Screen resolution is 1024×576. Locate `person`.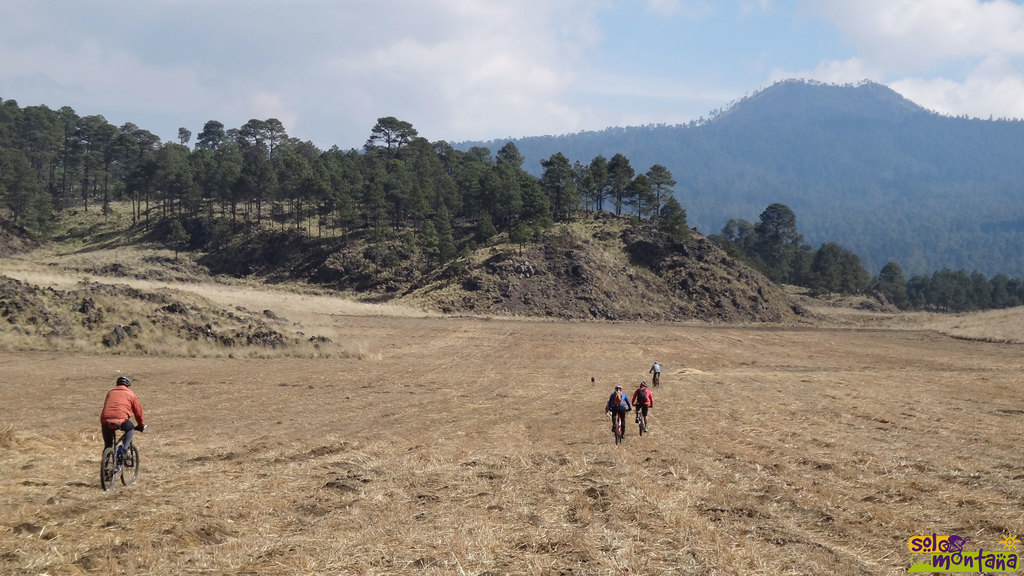
left=602, top=385, right=633, bottom=438.
